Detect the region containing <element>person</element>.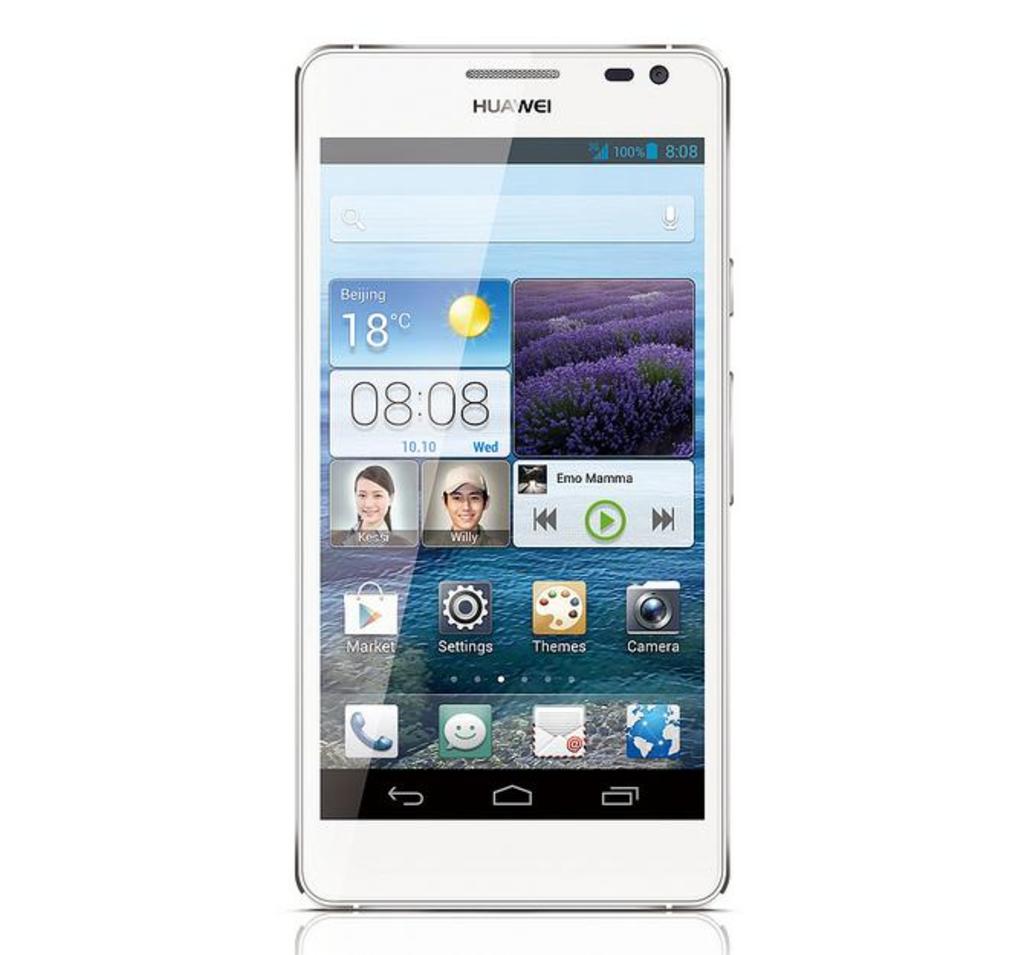
[336,466,411,544].
